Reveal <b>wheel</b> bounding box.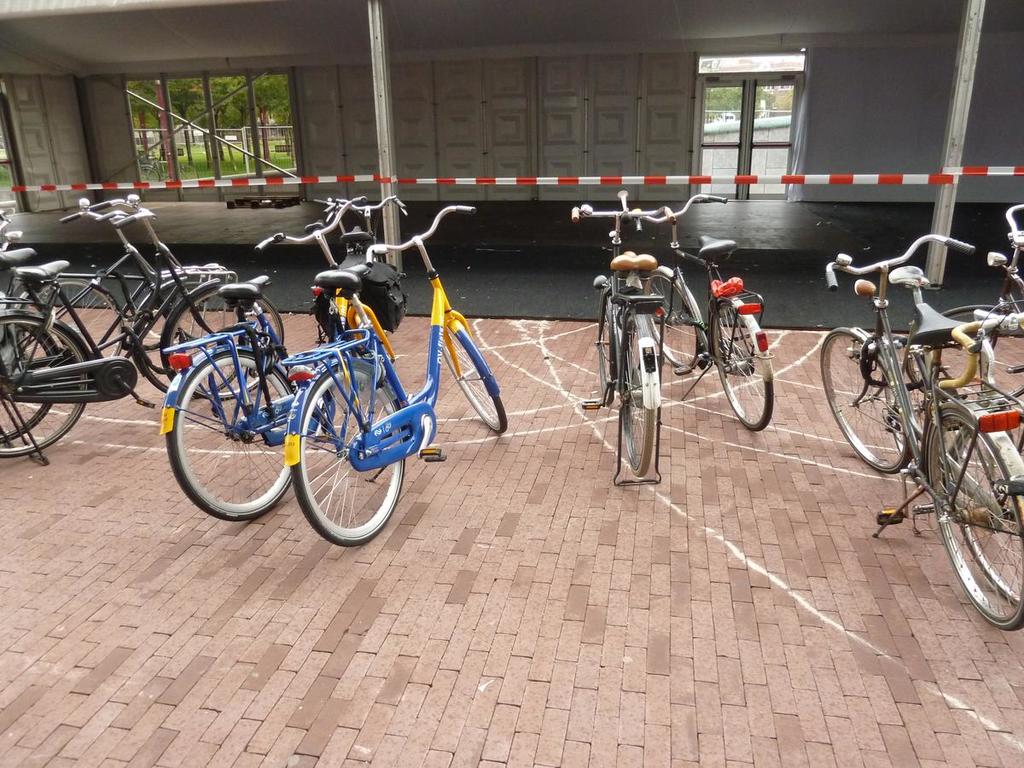
Revealed: locate(135, 272, 249, 406).
